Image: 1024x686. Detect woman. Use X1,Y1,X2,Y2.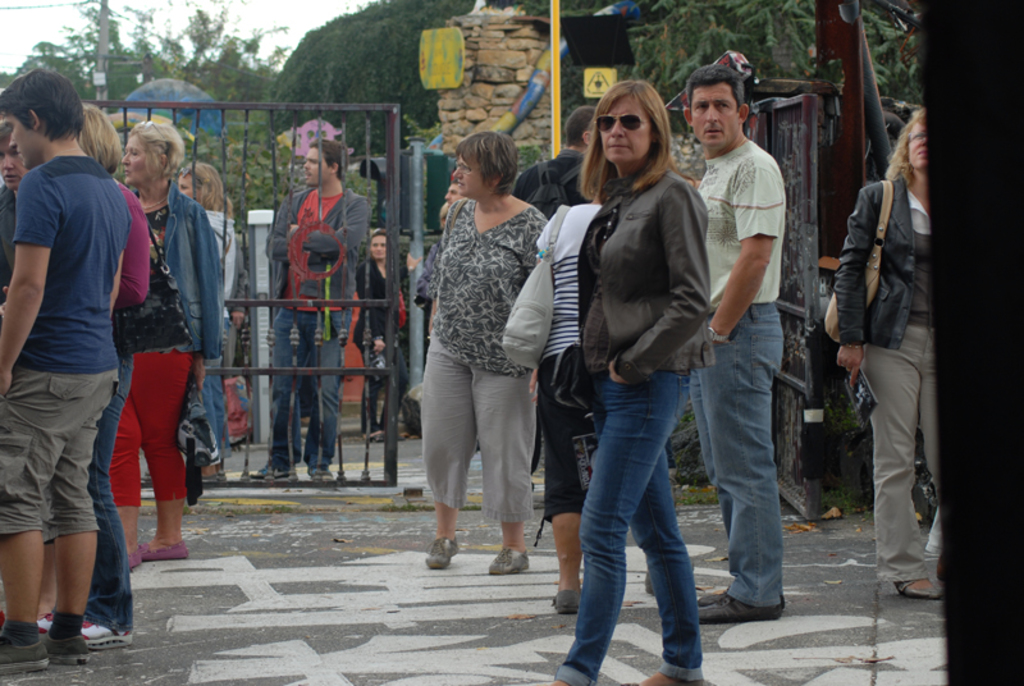
814,102,959,602.
